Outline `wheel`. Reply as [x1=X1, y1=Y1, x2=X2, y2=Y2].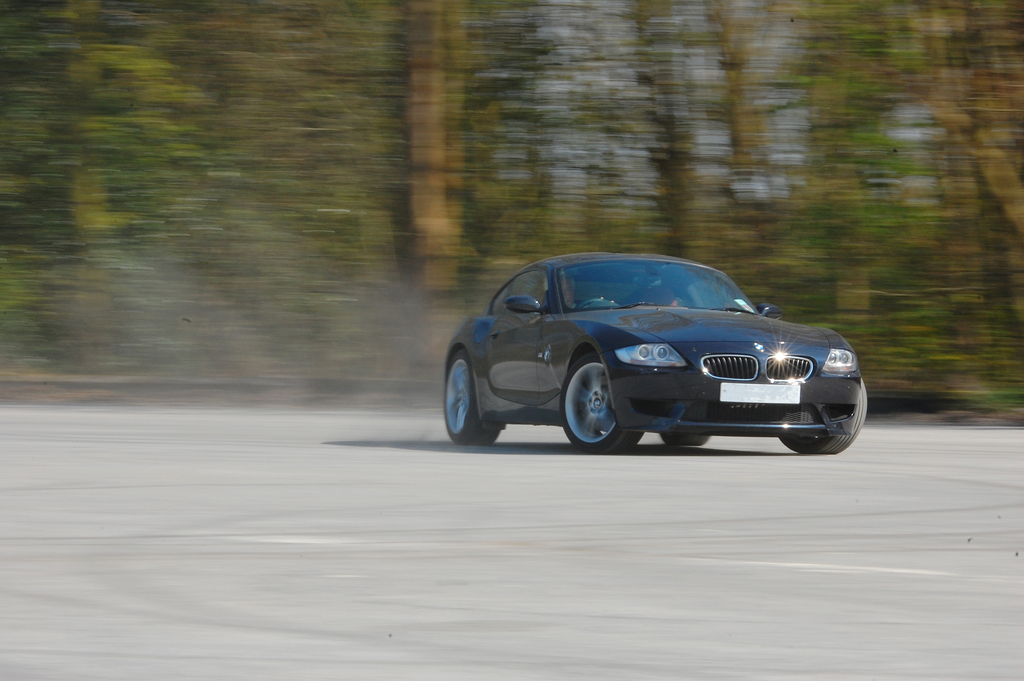
[x1=663, y1=430, x2=709, y2=448].
